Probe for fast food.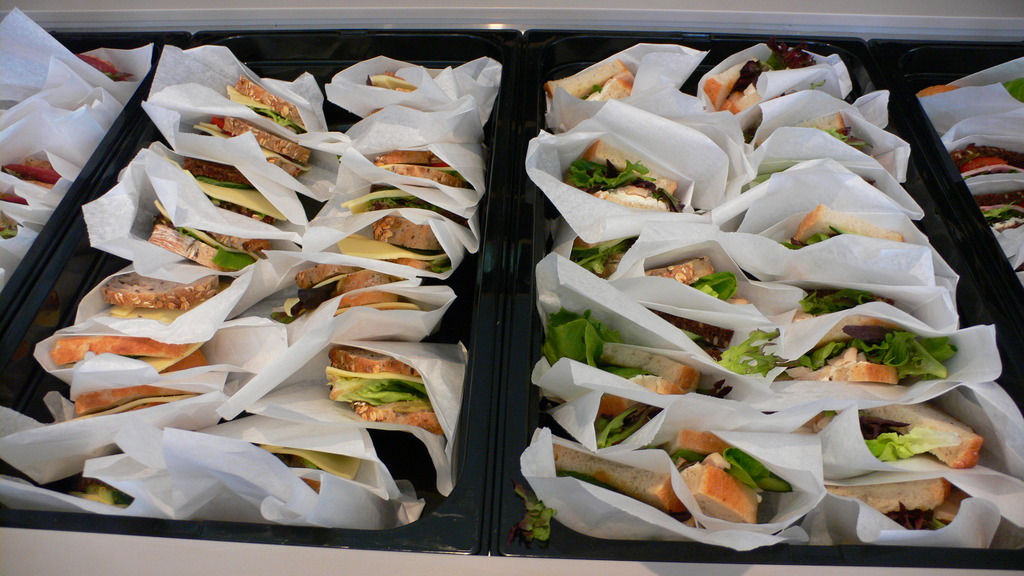
Probe result: BBox(955, 136, 1023, 180).
